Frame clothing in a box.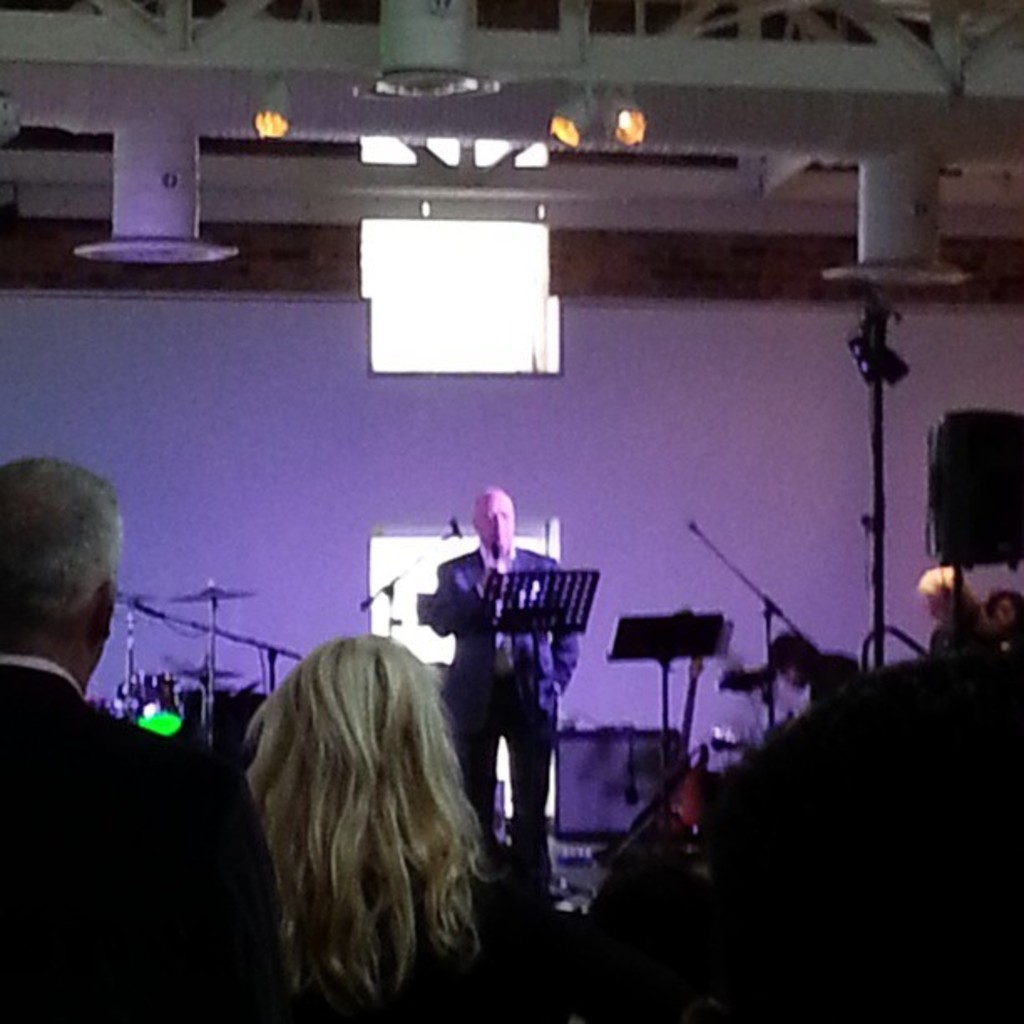
BBox(289, 868, 567, 1022).
